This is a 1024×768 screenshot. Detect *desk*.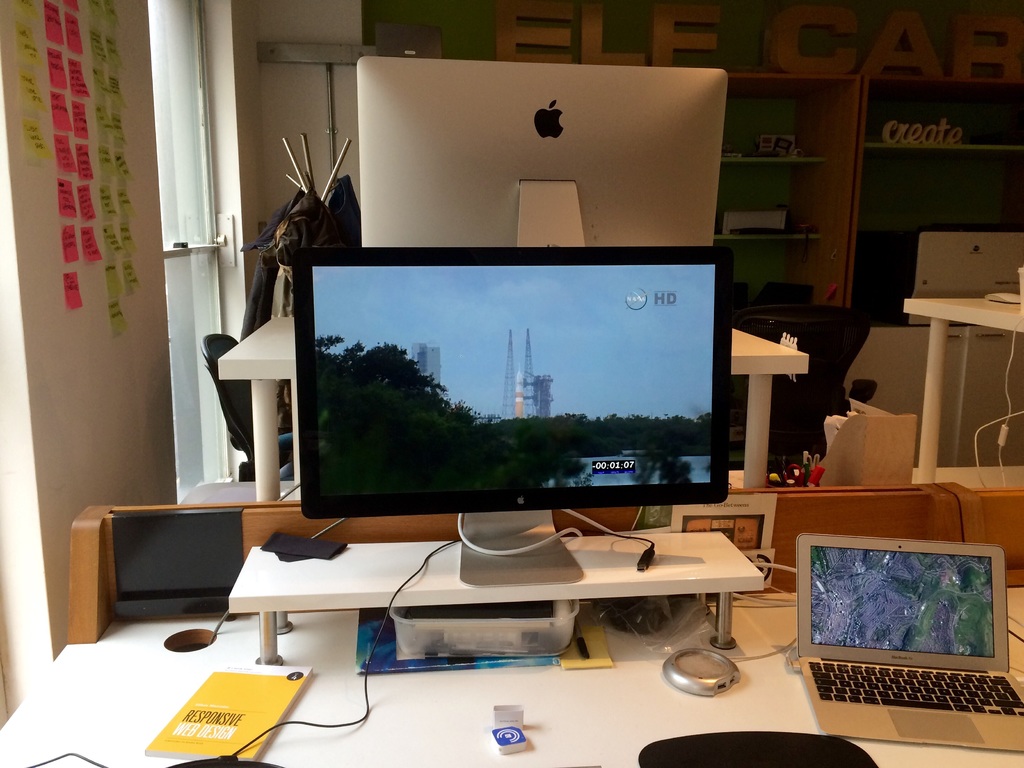
<box>900,299,1023,480</box>.
